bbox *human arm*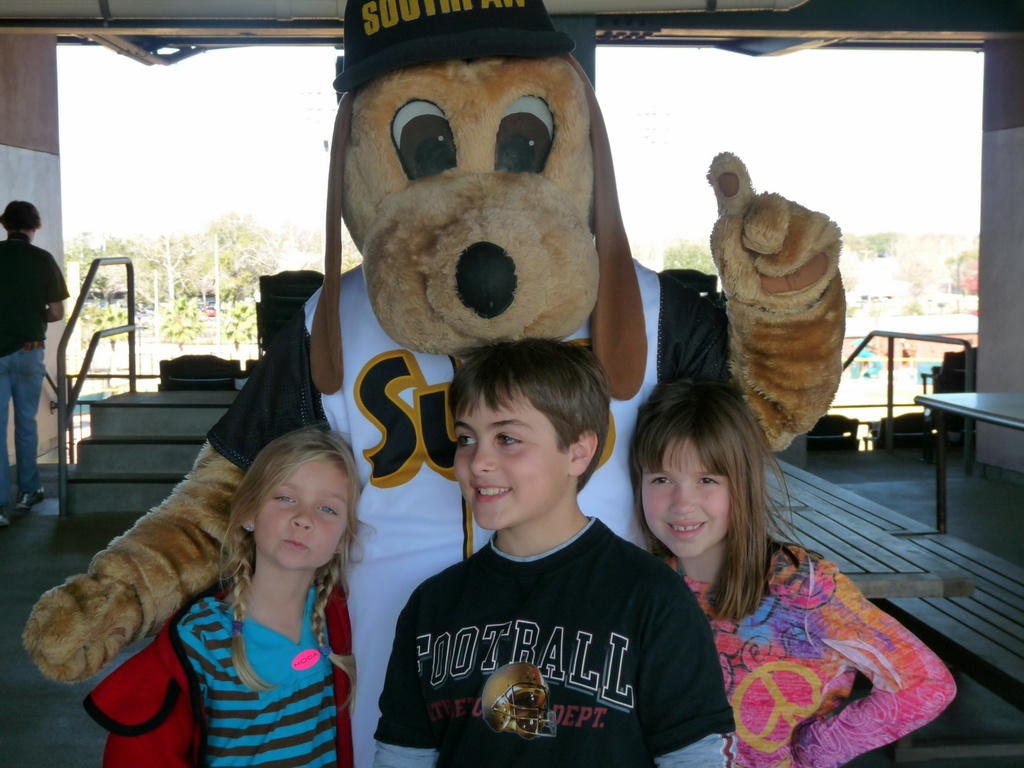
666,145,849,458
